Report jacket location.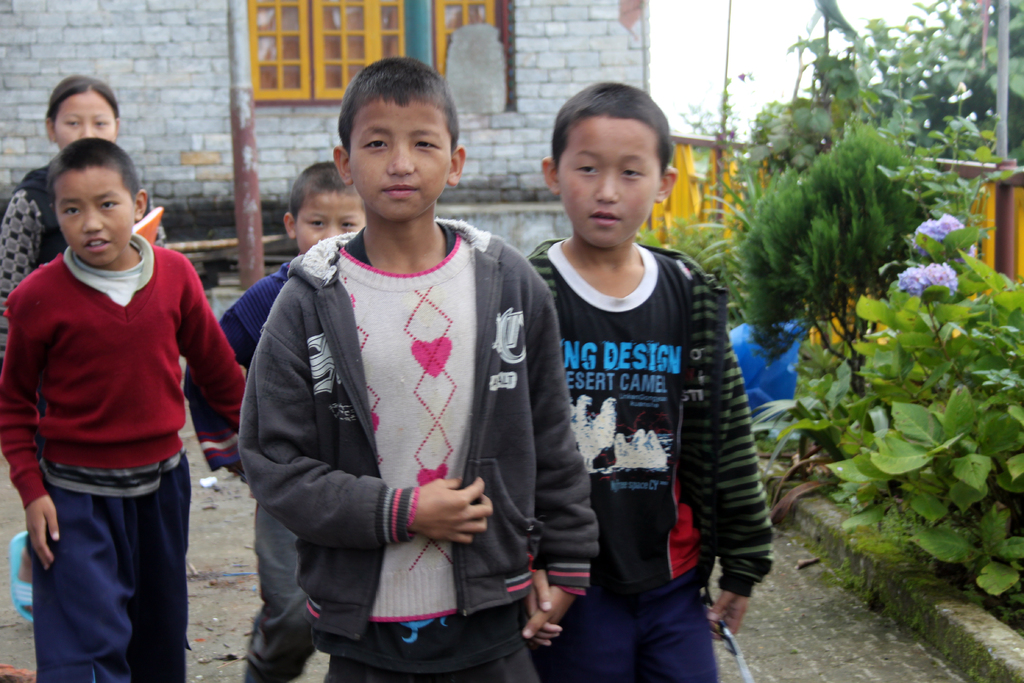
Report: [x1=525, y1=190, x2=769, y2=617].
